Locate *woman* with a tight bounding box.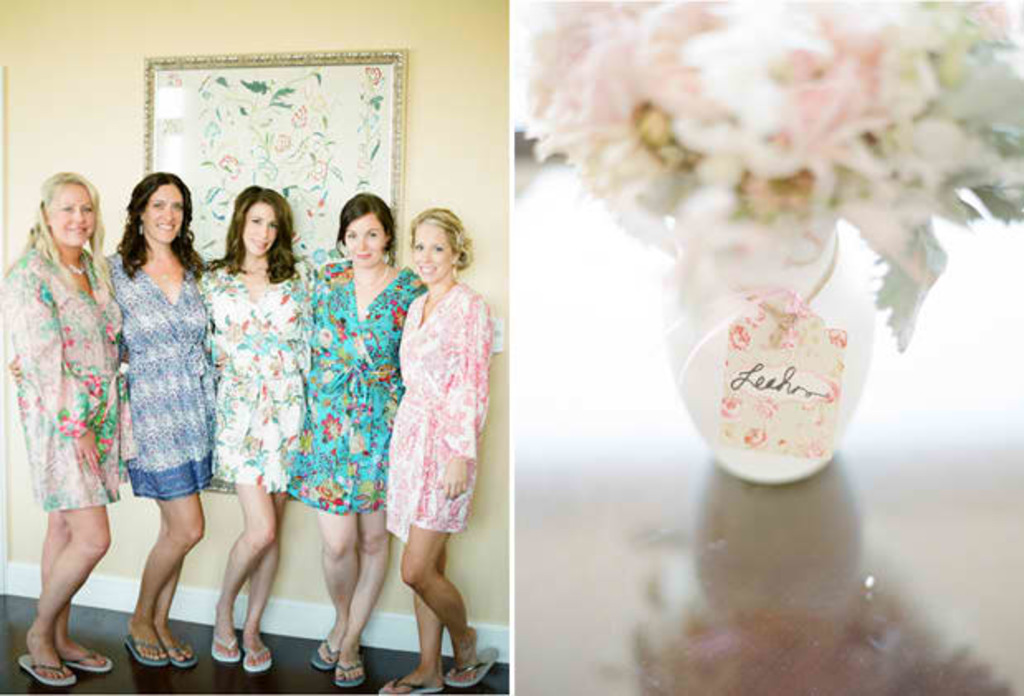
rect(306, 188, 427, 689).
